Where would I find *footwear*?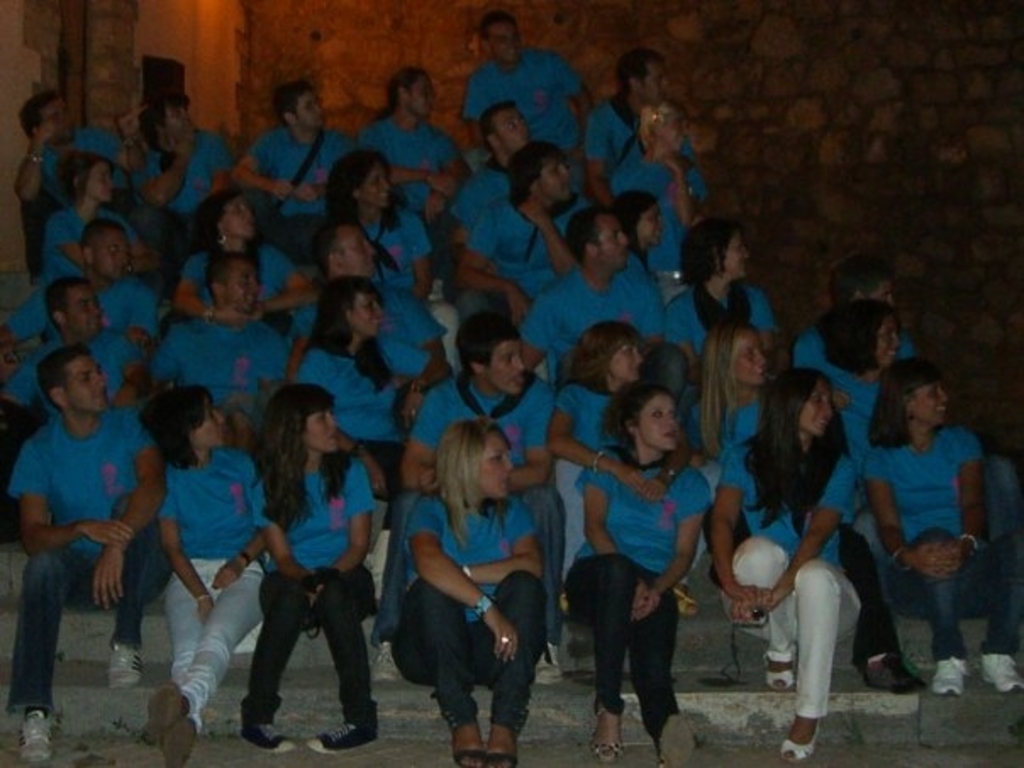
At select_region(305, 717, 378, 753).
